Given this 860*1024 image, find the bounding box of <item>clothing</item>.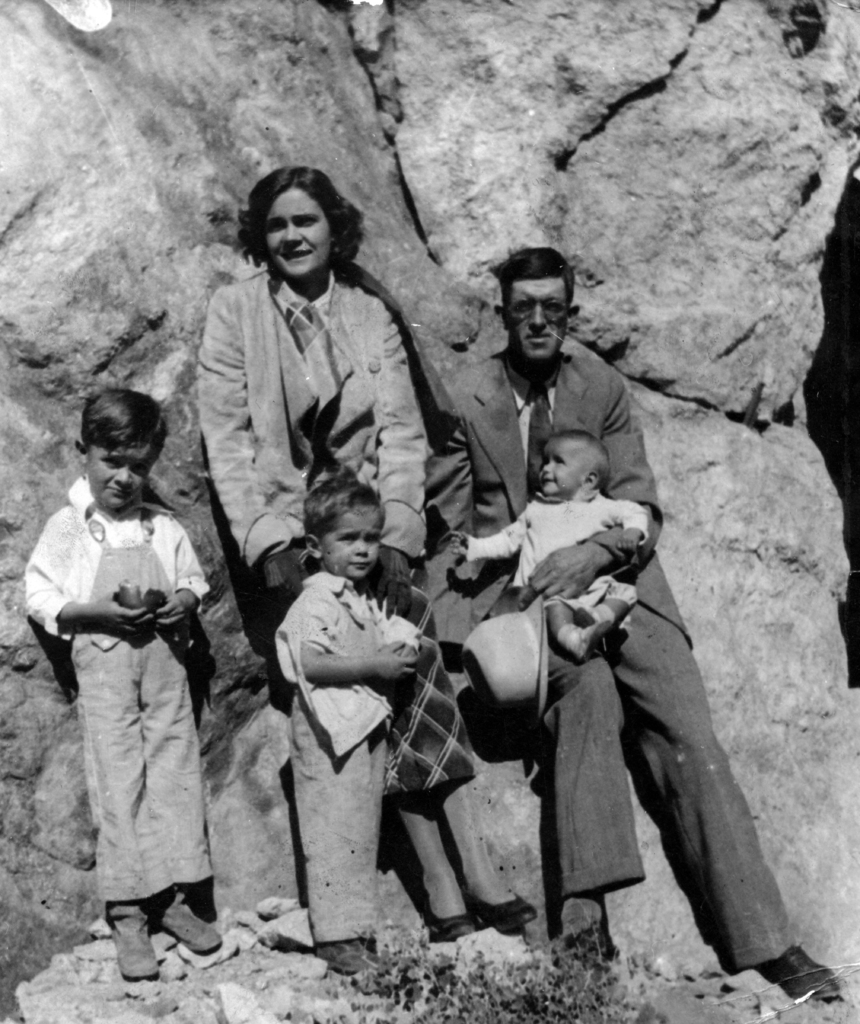
416 355 791 970.
